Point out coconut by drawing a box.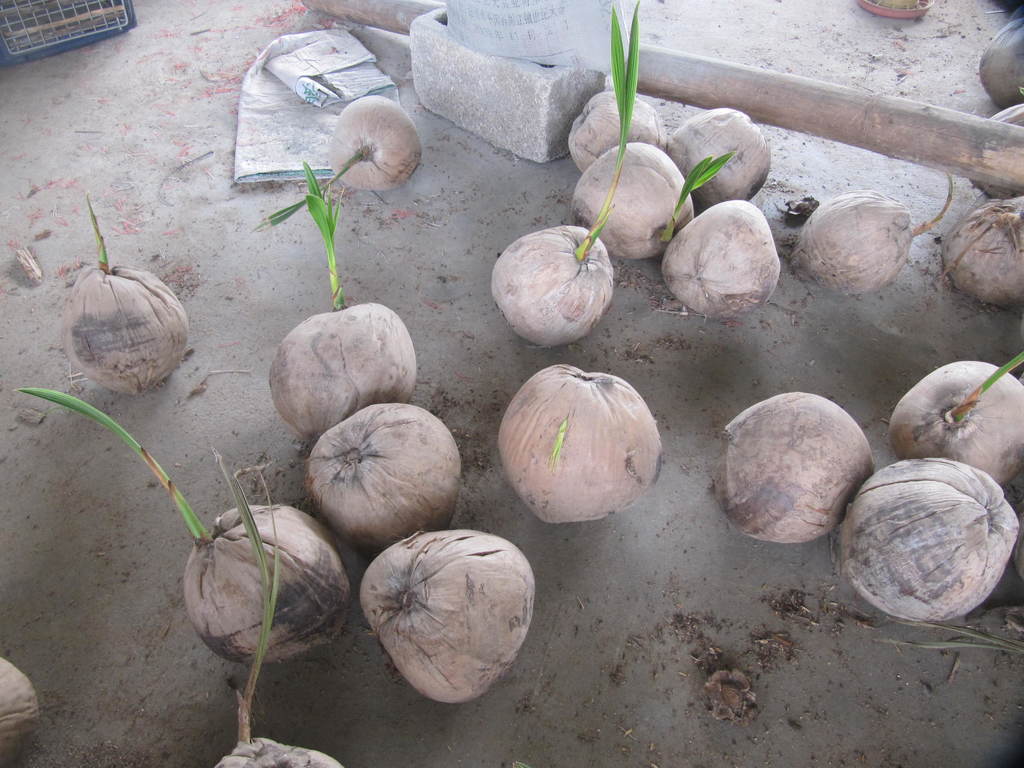
496/365/664/526.
